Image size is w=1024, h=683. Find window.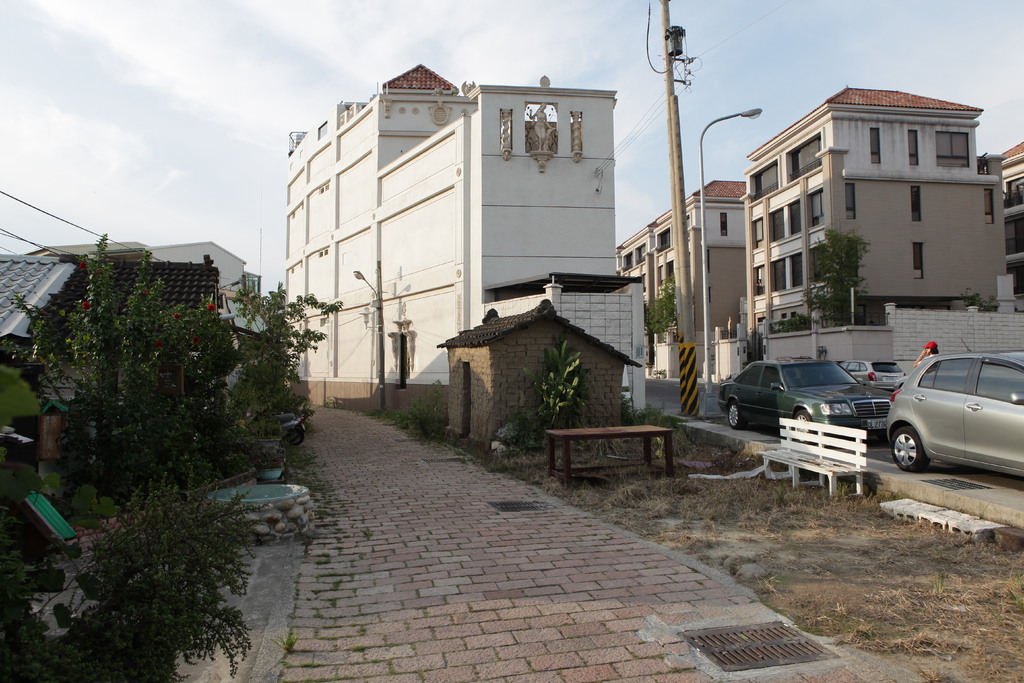
rect(395, 335, 406, 388).
